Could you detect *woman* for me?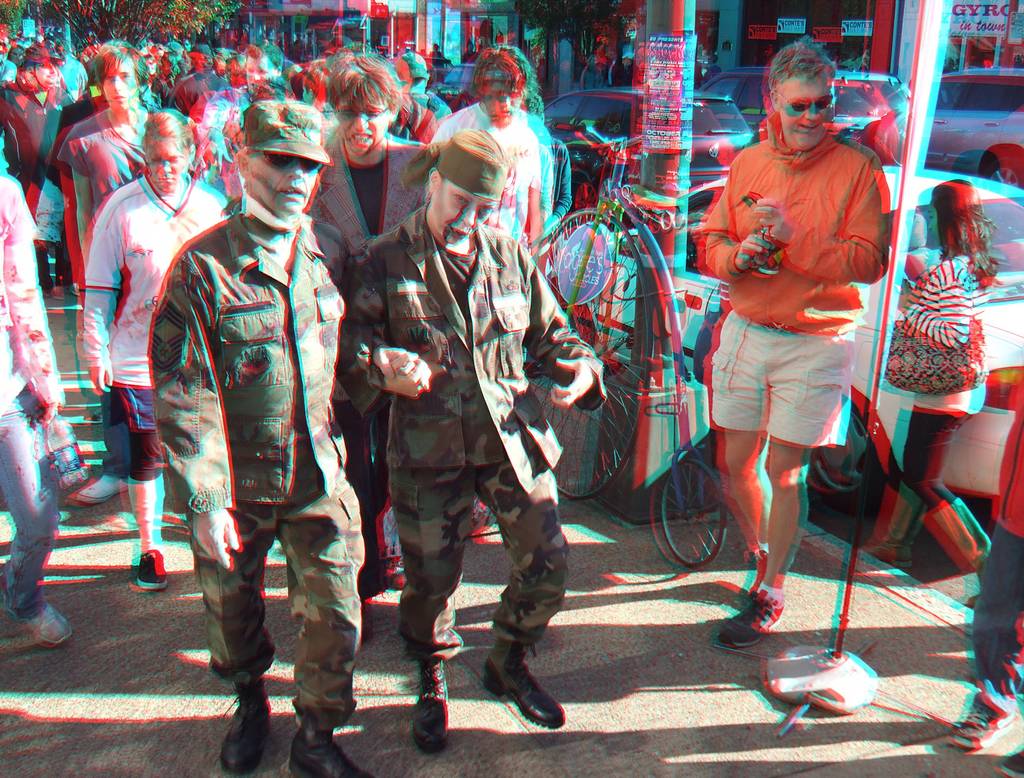
Detection result: 339:131:609:762.
